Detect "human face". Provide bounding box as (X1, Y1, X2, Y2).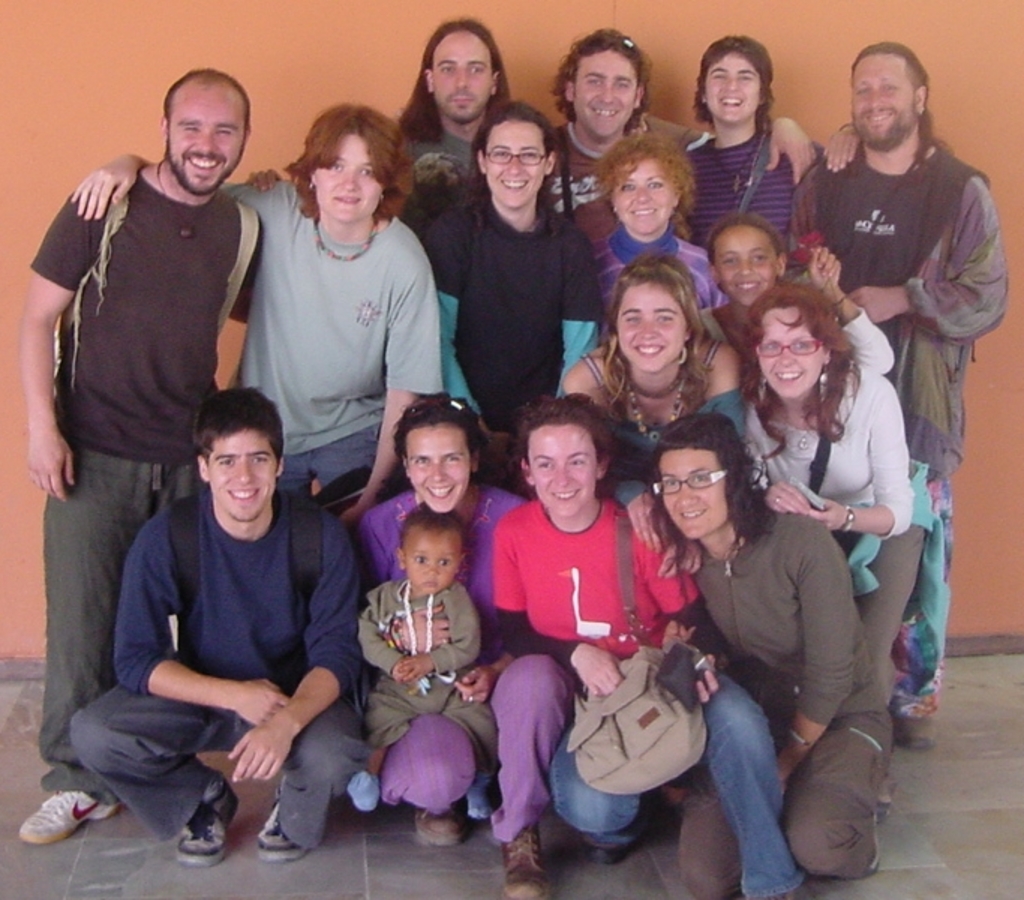
(165, 83, 246, 192).
